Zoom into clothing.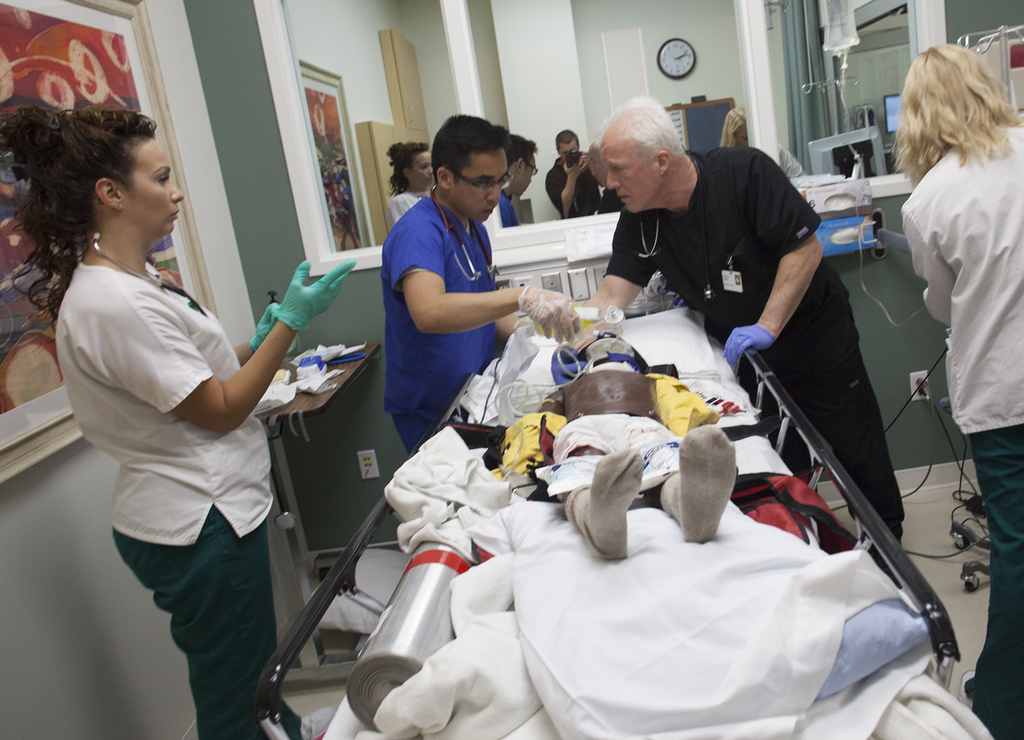
Zoom target: [497,186,522,227].
